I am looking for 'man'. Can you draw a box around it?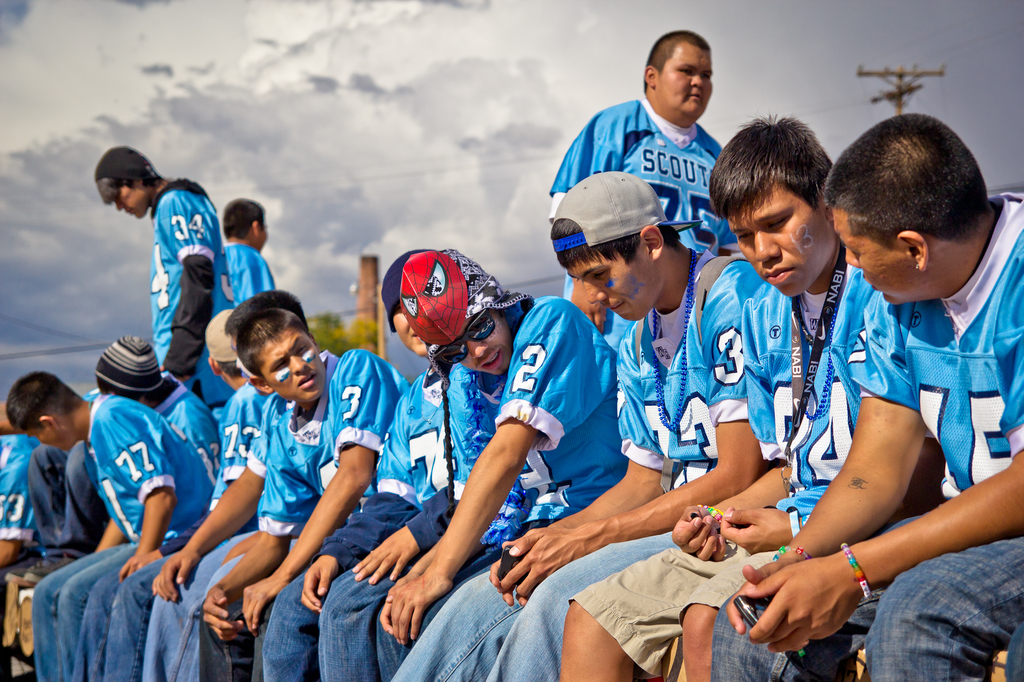
Sure, the bounding box is detection(72, 308, 270, 681).
